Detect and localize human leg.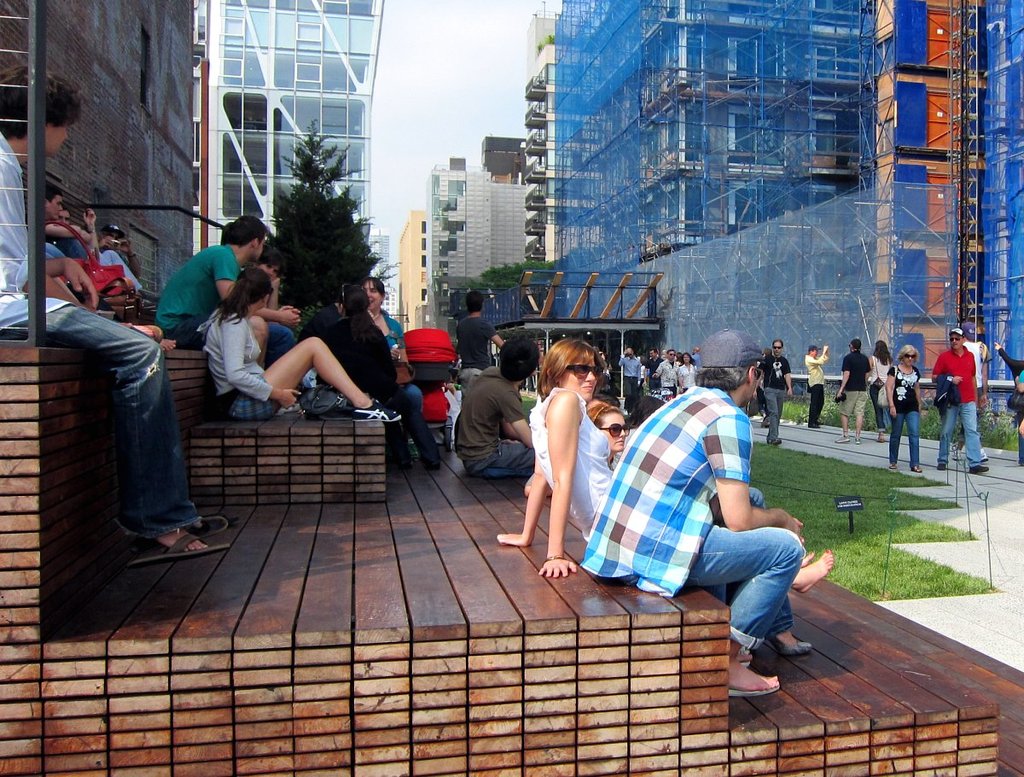
Localized at 478,441,537,483.
